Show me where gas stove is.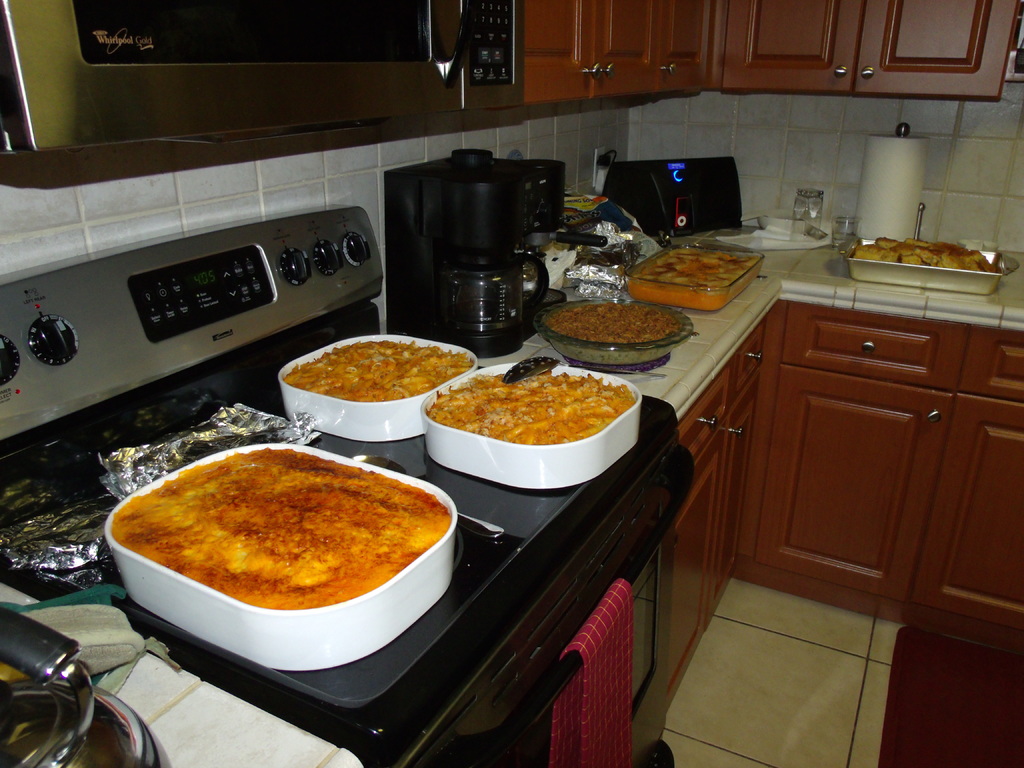
gas stove is at [x1=2, y1=333, x2=676, y2=744].
